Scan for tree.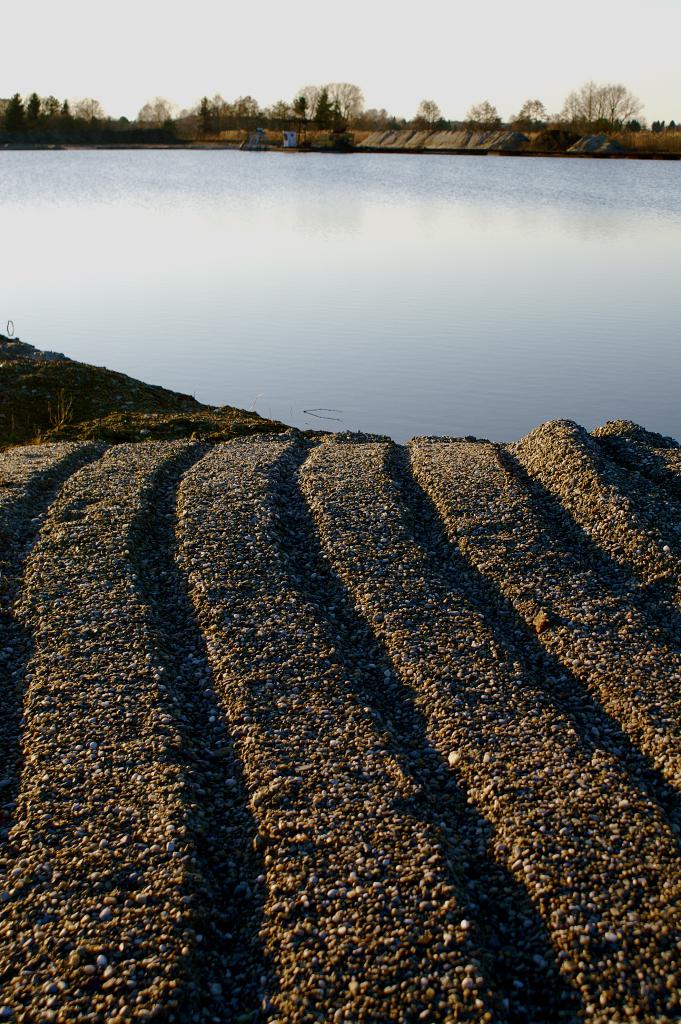
Scan result: select_region(549, 77, 646, 147).
